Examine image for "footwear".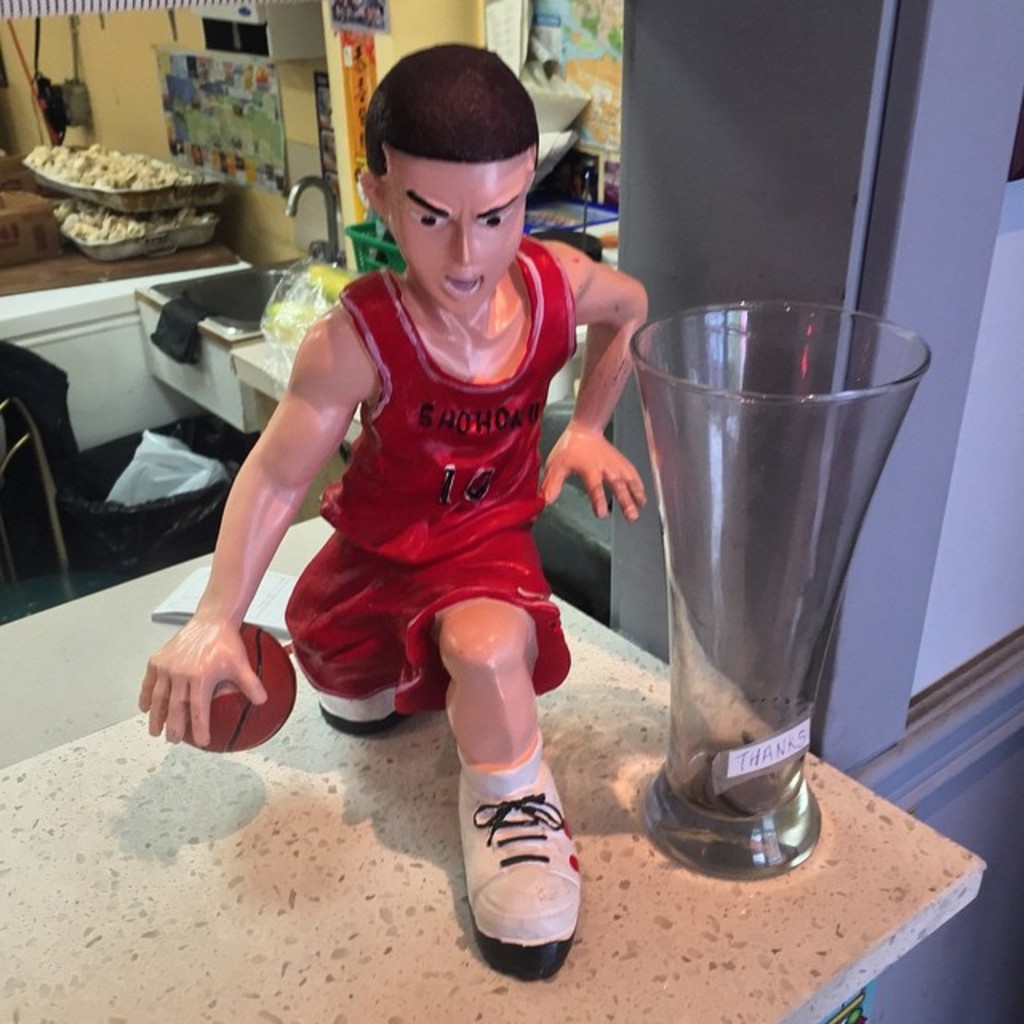
Examination result: x1=443 y1=725 x2=589 y2=992.
